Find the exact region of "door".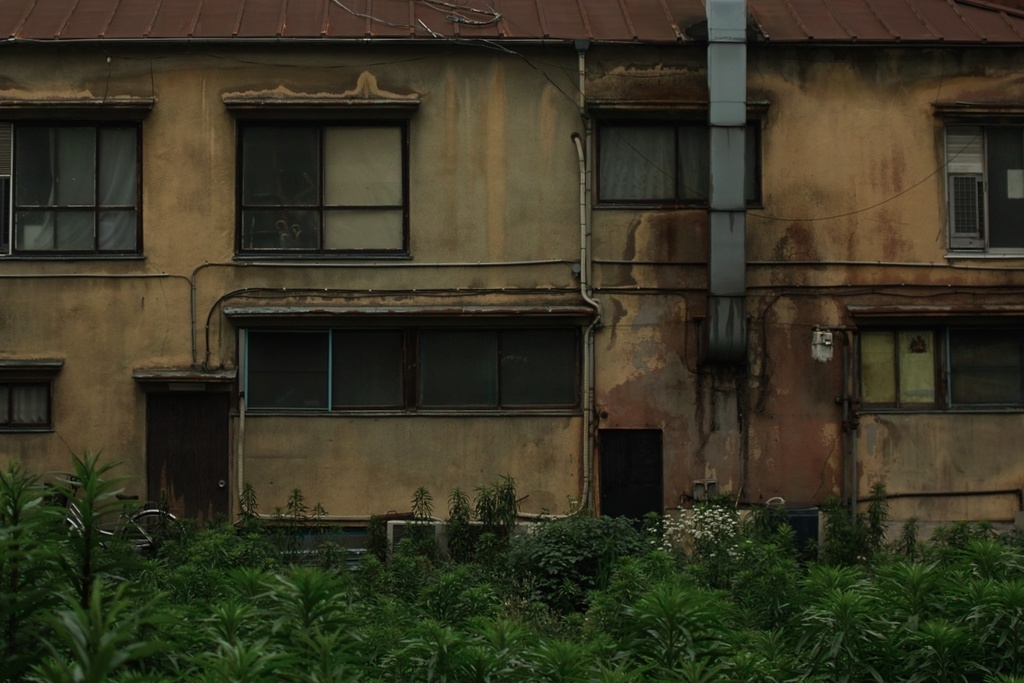
Exact region: detection(602, 432, 663, 554).
